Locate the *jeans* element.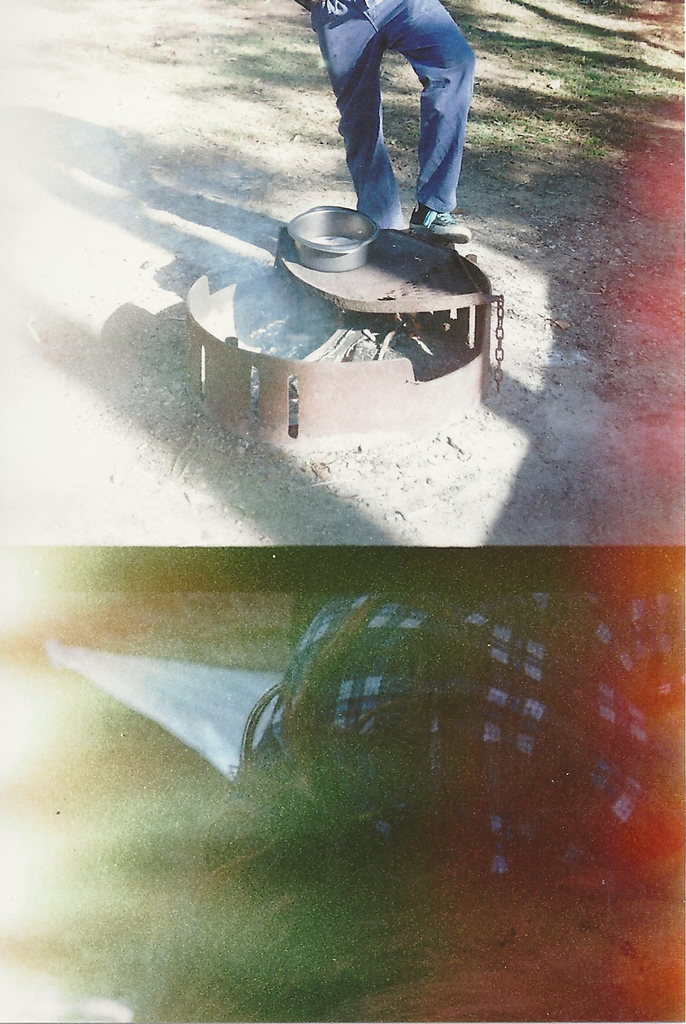
Element bbox: select_region(310, 12, 483, 225).
